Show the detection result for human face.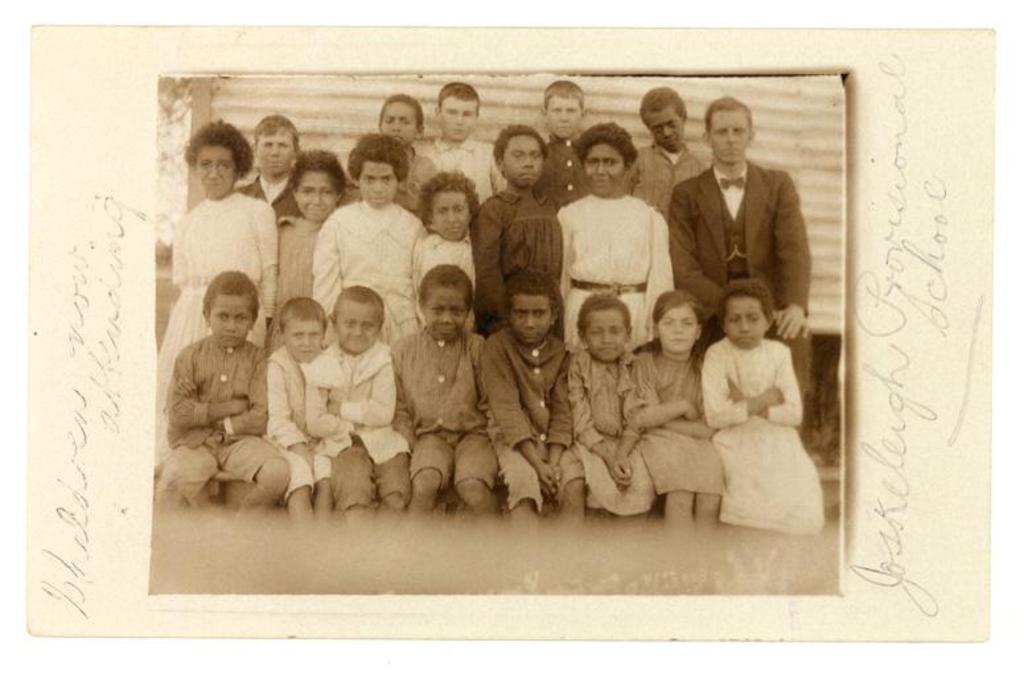
BBox(361, 162, 395, 206).
